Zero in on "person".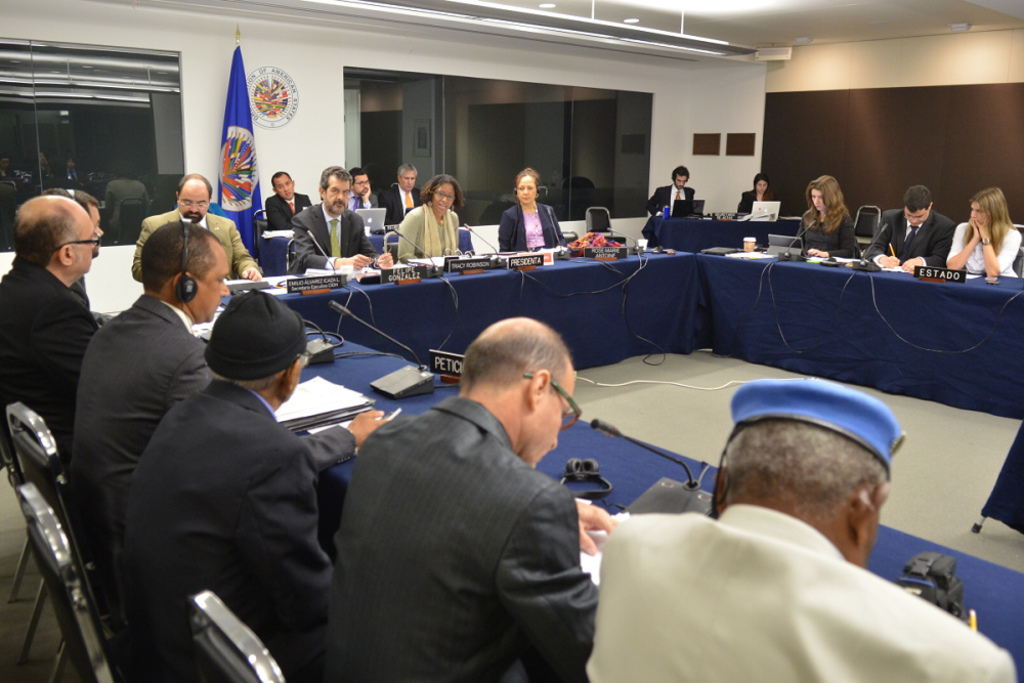
Zeroed in: bbox=(644, 165, 694, 214).
